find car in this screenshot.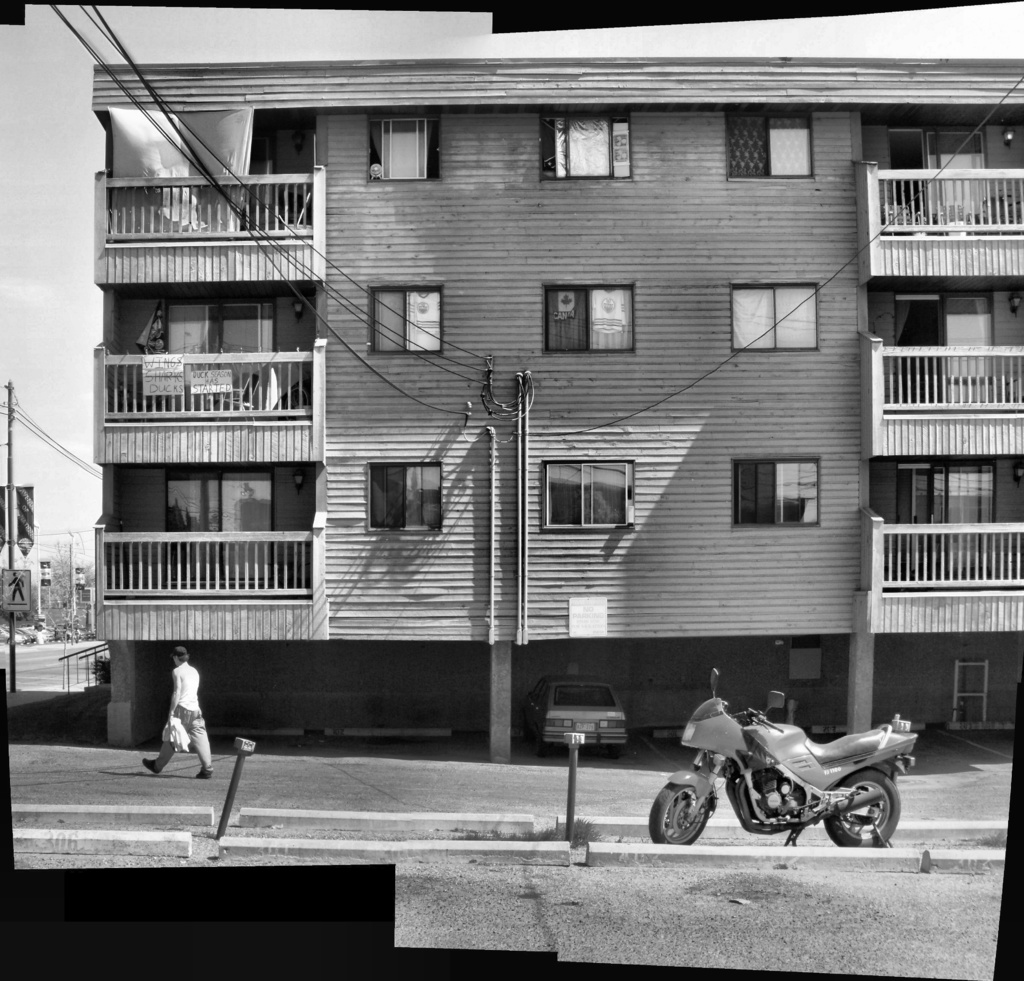
The bounding box for car is (left=524, top=674, right=630, bottom=752).
